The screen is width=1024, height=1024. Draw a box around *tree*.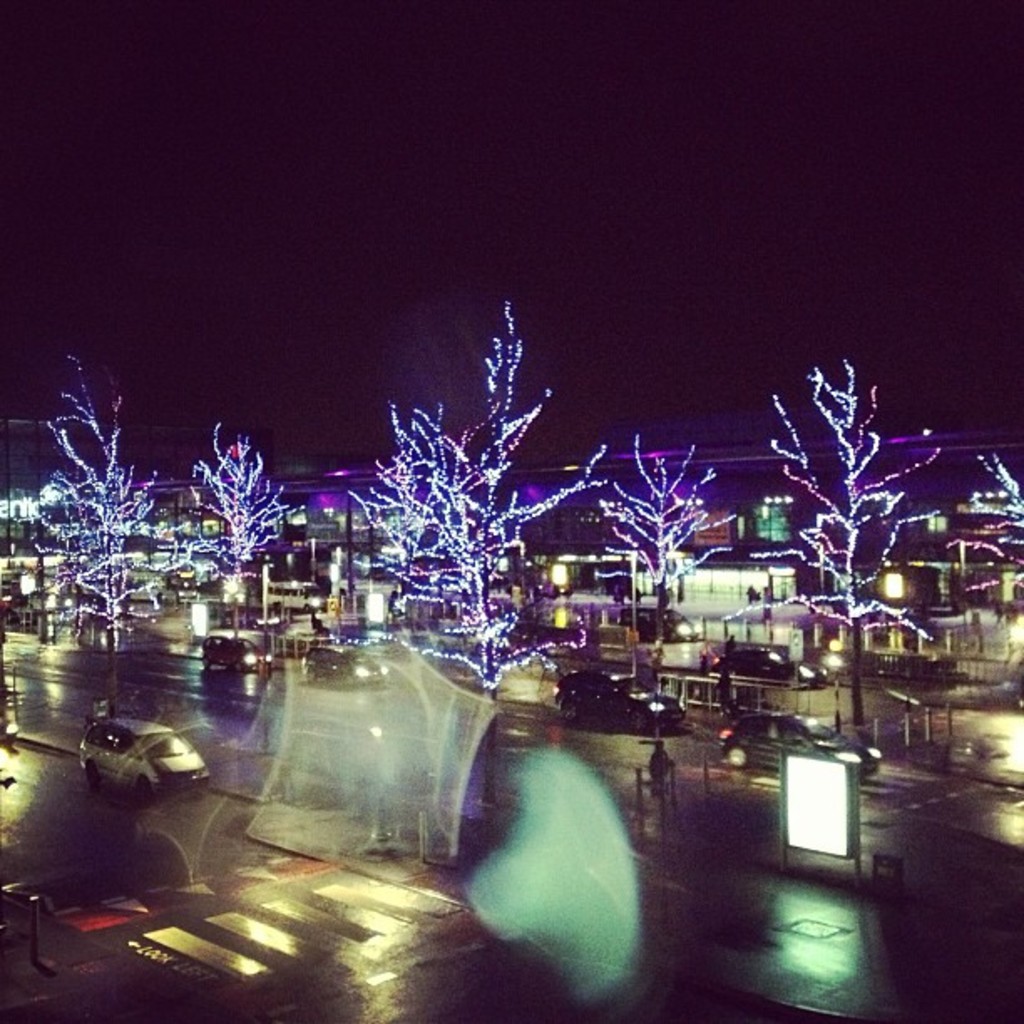
left=721, top=358, right=935, bottom=728.
